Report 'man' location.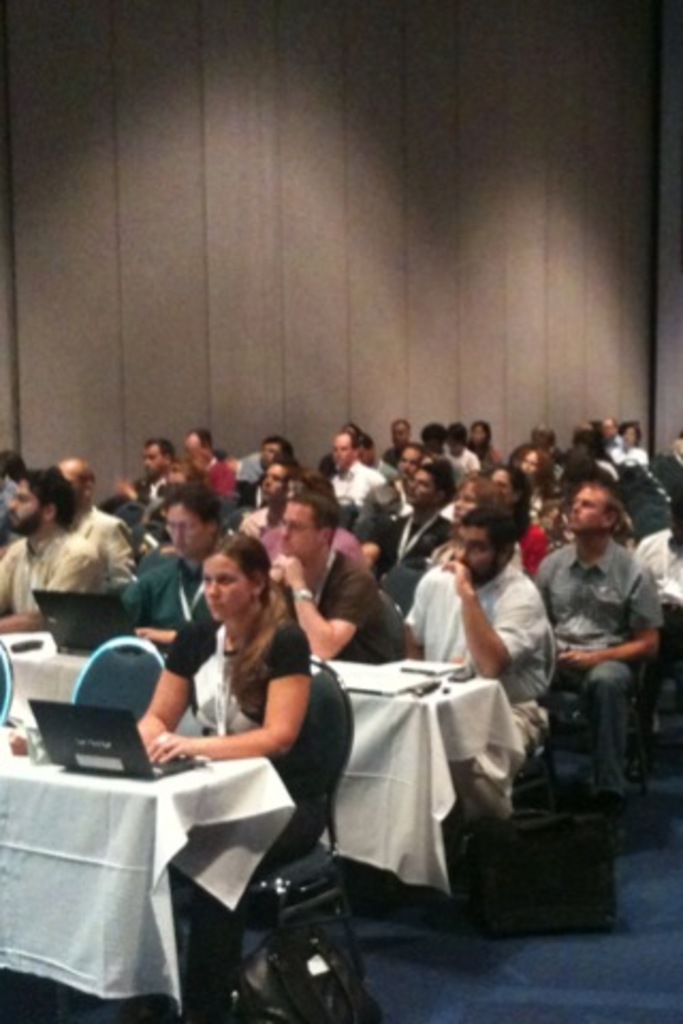
Report: 322/427/384/503.
